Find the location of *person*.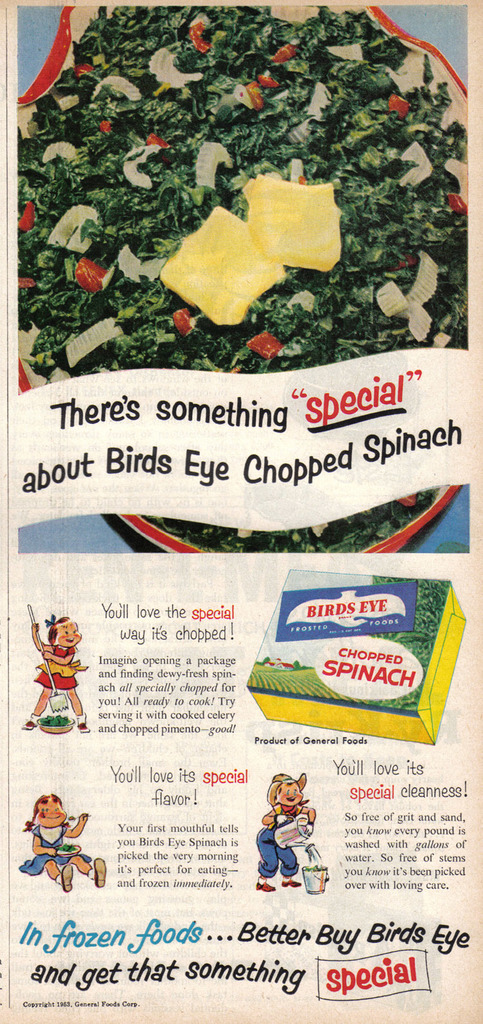
Location: 17 794 108 890.
